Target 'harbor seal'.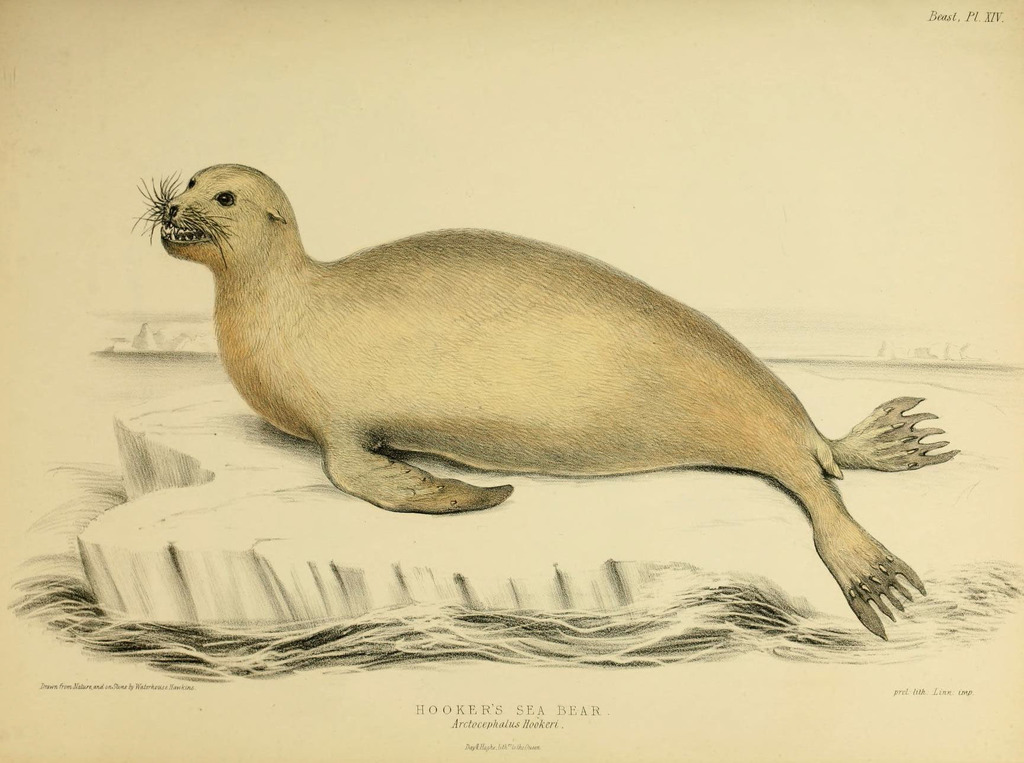
Target region: <region>119, 157, 967, 643</region>.
